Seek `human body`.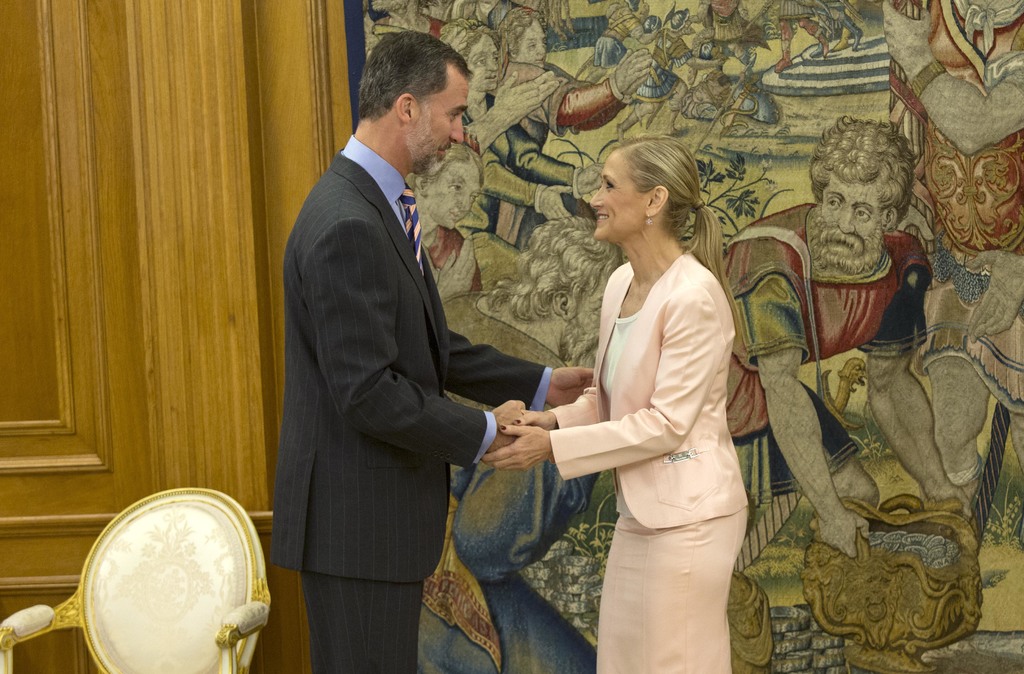
x1=727 y1=199 x2=975 y2=561.
